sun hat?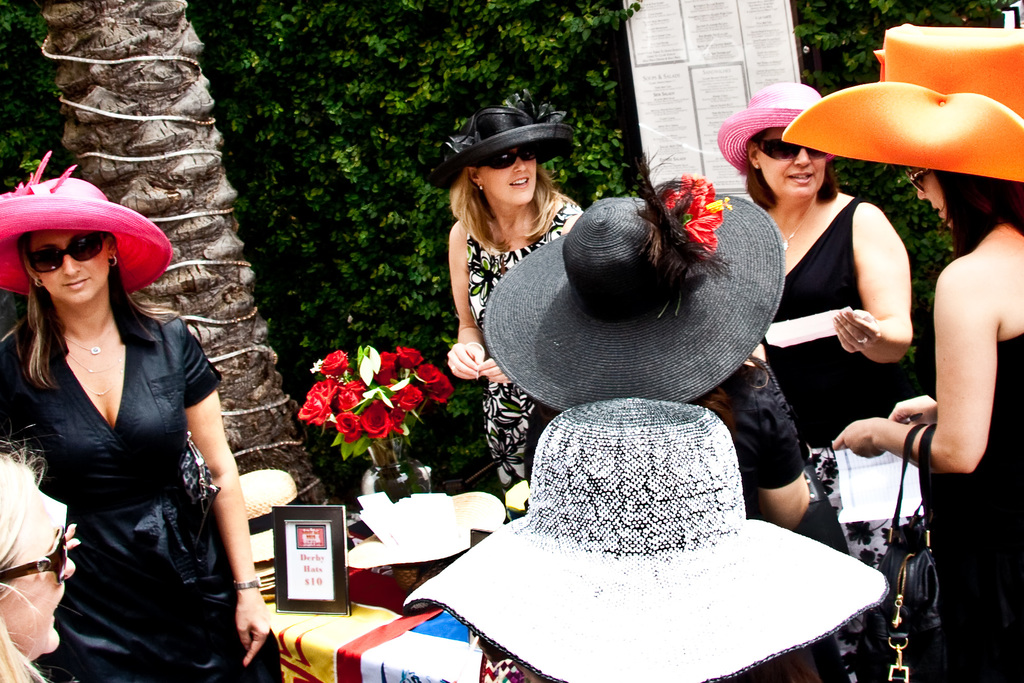
crop(715, 76, 826, 173)
